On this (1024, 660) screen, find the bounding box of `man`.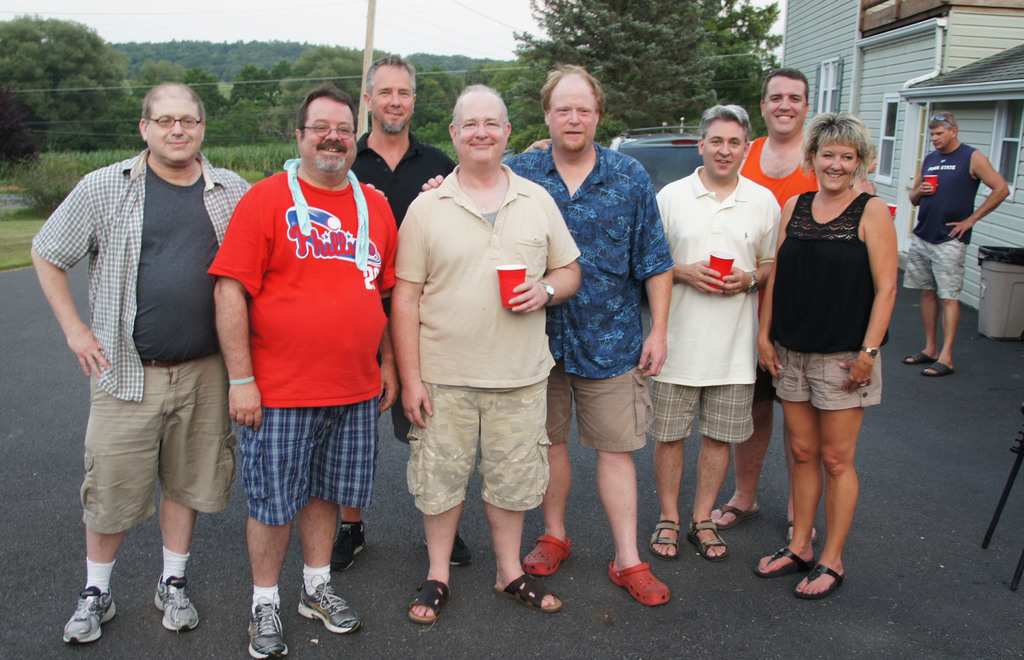
Bounding box: 206,80,404,659.
